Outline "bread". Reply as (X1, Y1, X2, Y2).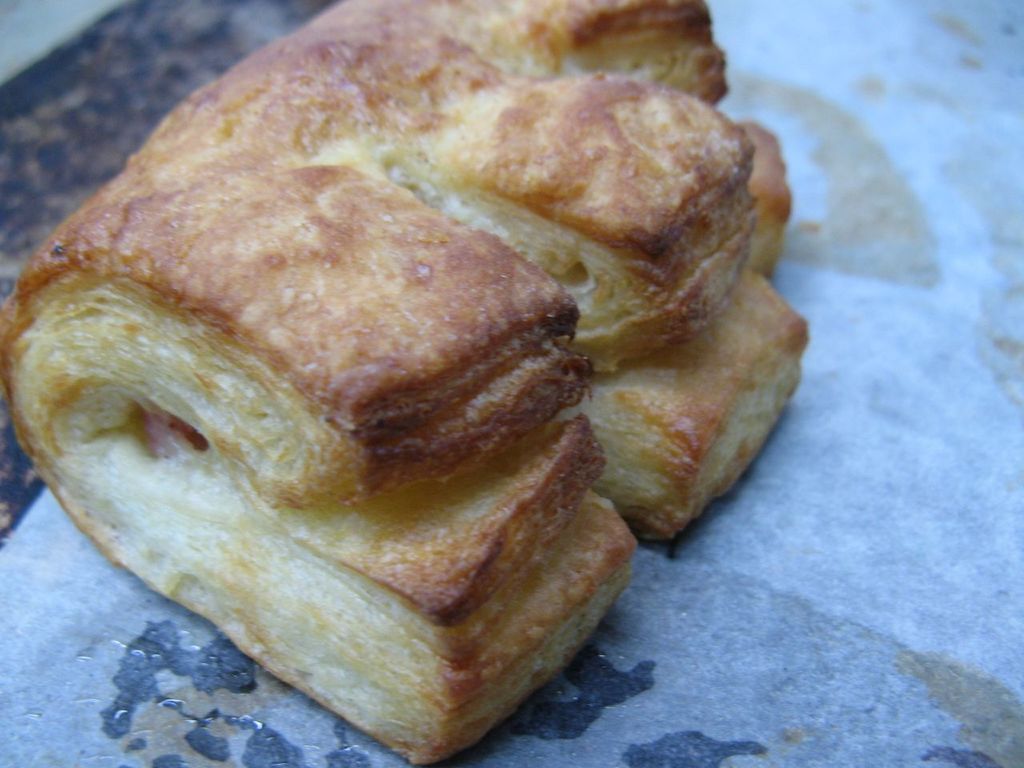
(0, 27, 802, 738).
